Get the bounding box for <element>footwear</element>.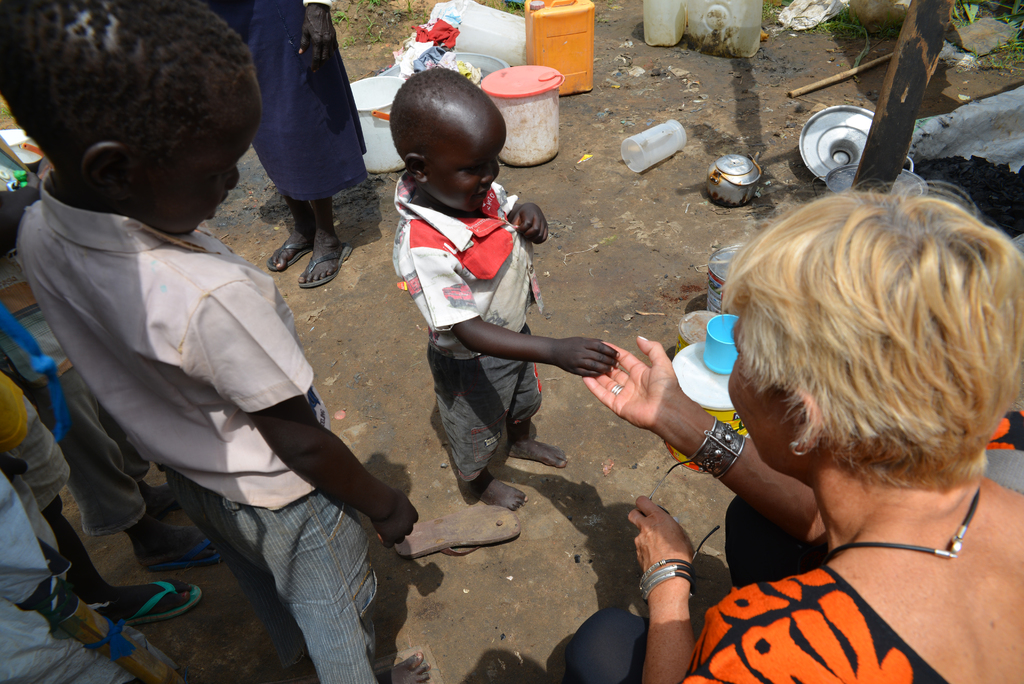
locate(298, 245, 355, 289).
